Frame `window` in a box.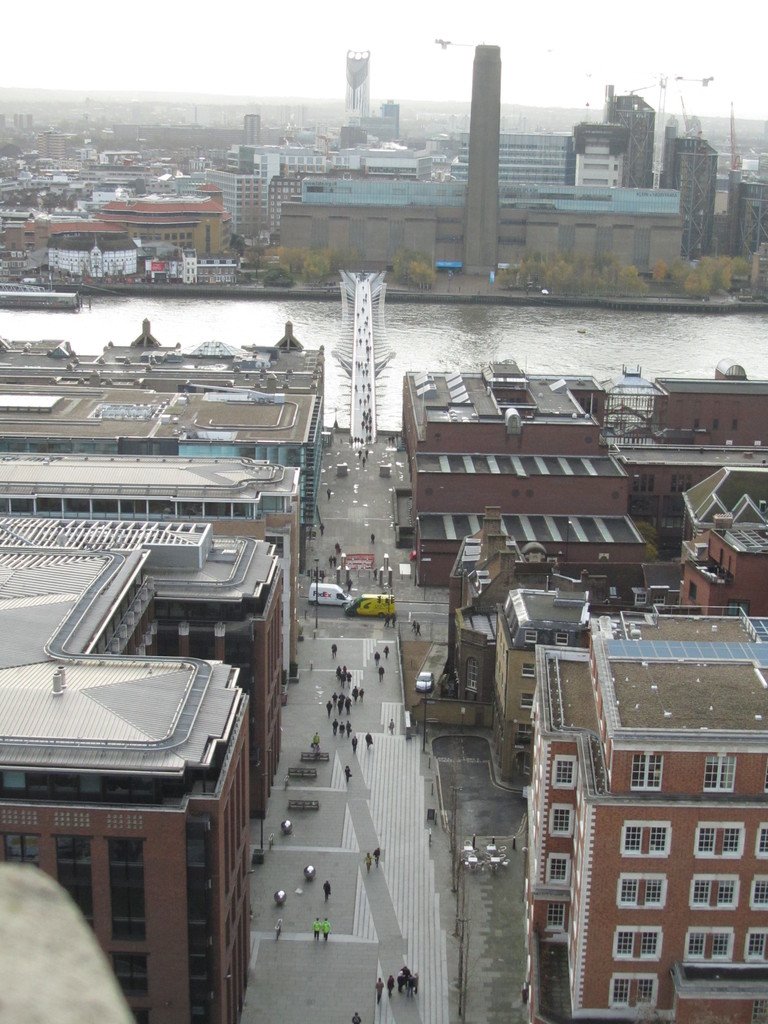
BBox(520, 724, 536, 734).
